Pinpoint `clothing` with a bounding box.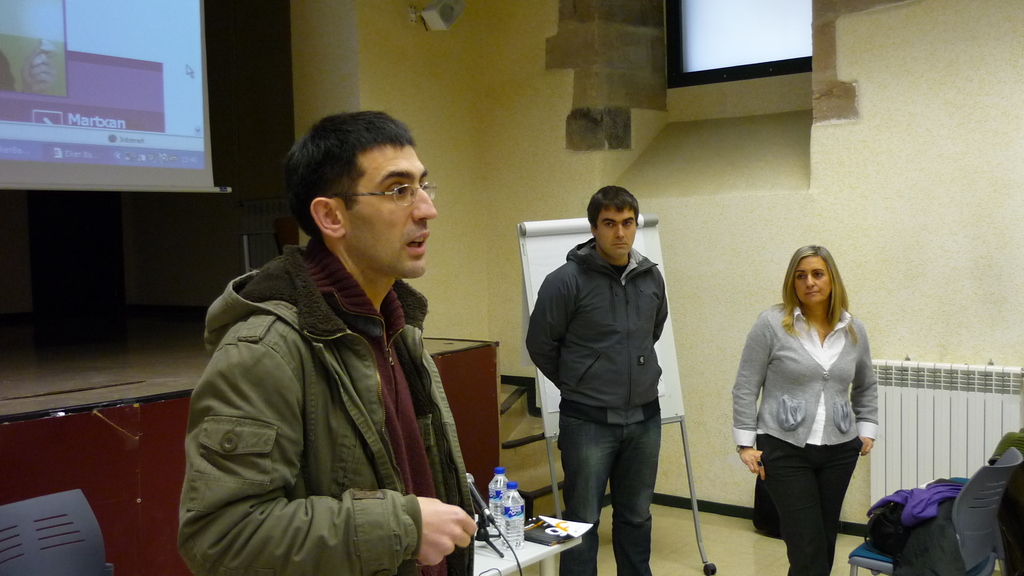
box=[186, 198, 497, 575].
